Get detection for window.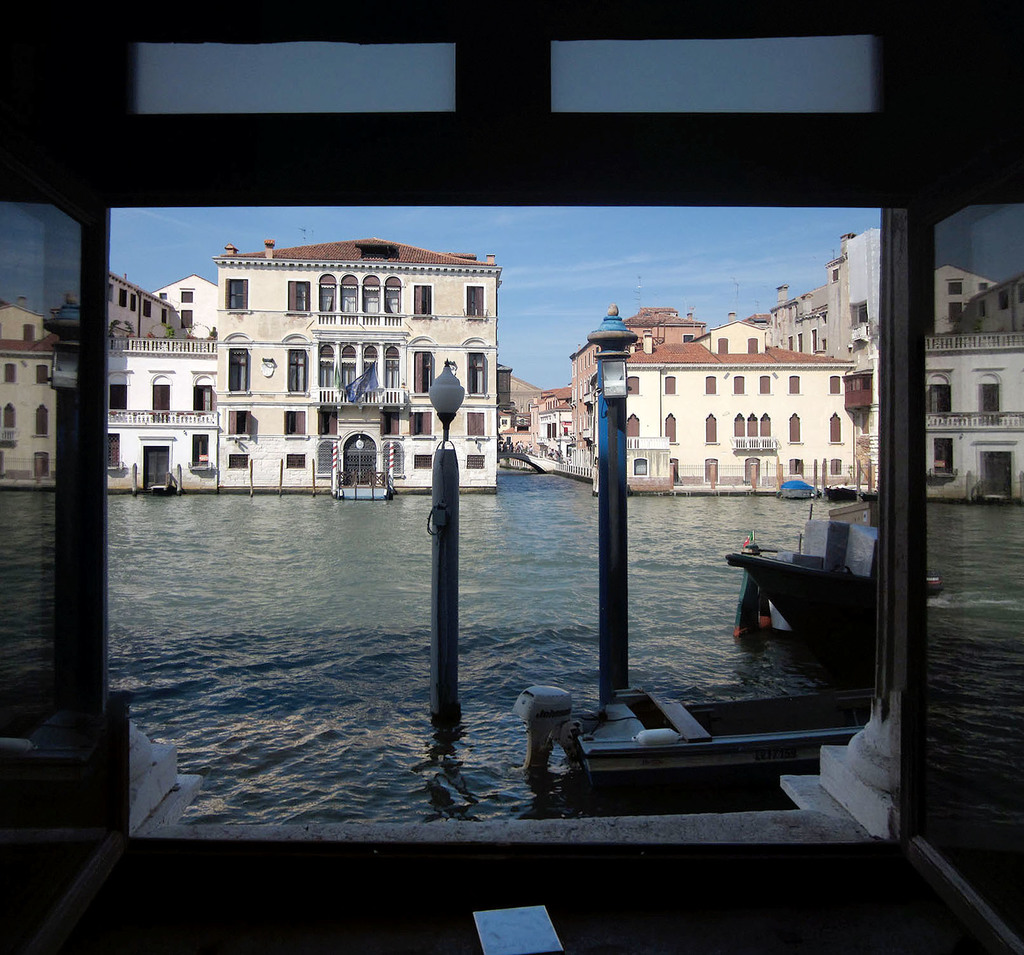
Detection: 466, 413, 482, 436.
